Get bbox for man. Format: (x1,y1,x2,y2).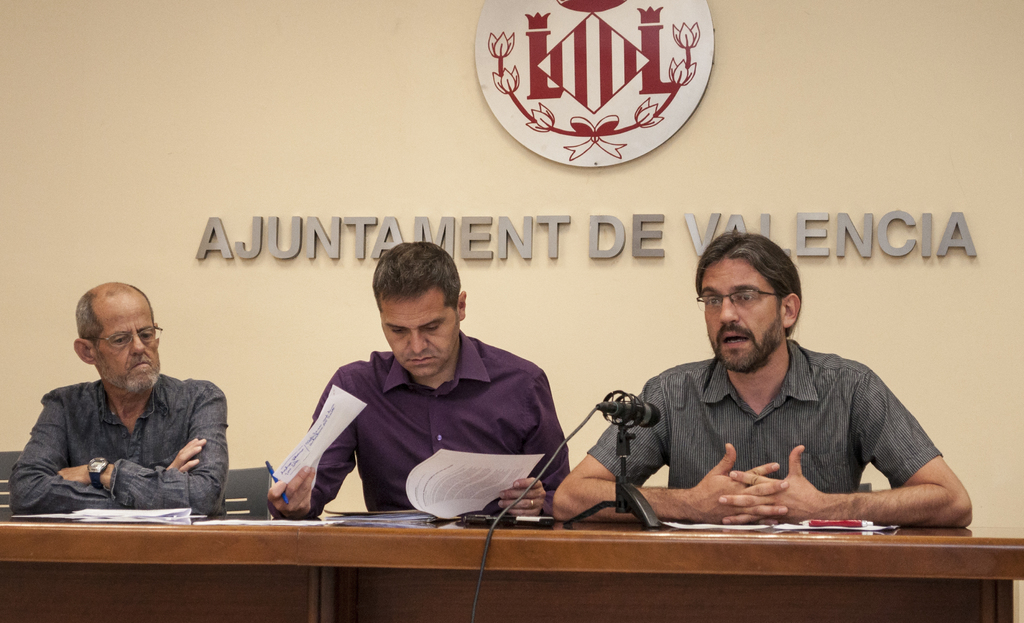
(268,245,568,523).
